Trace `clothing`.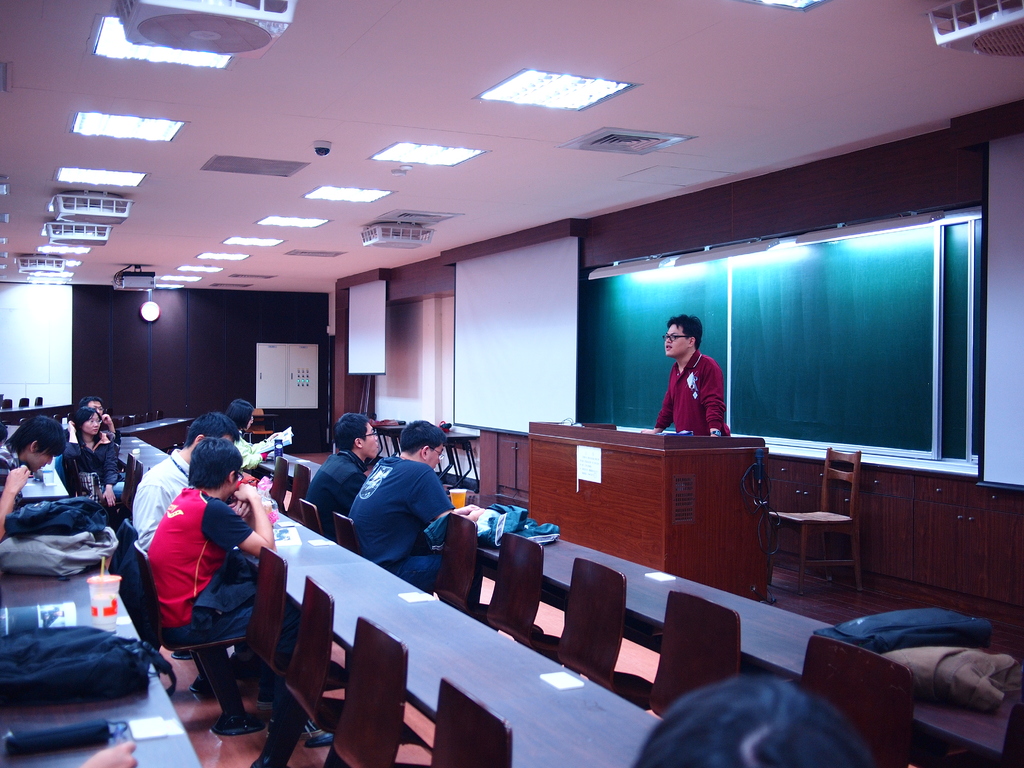
Traced to [left=0, top=450, right=29, bottom=509].
